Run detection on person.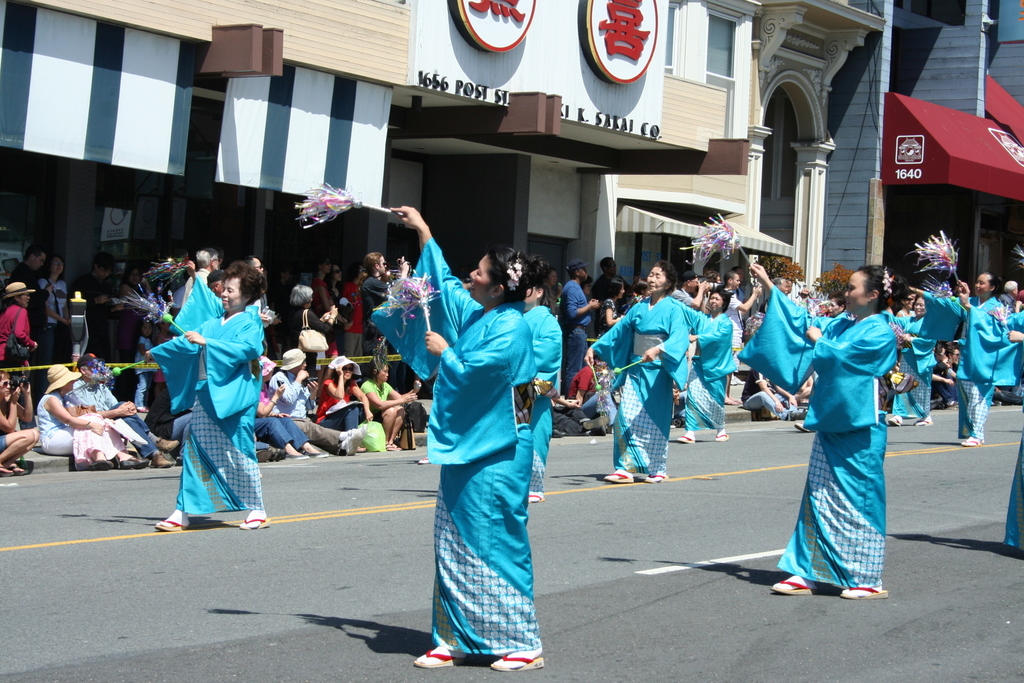
Result: box=[631, 273, 652, 313].
